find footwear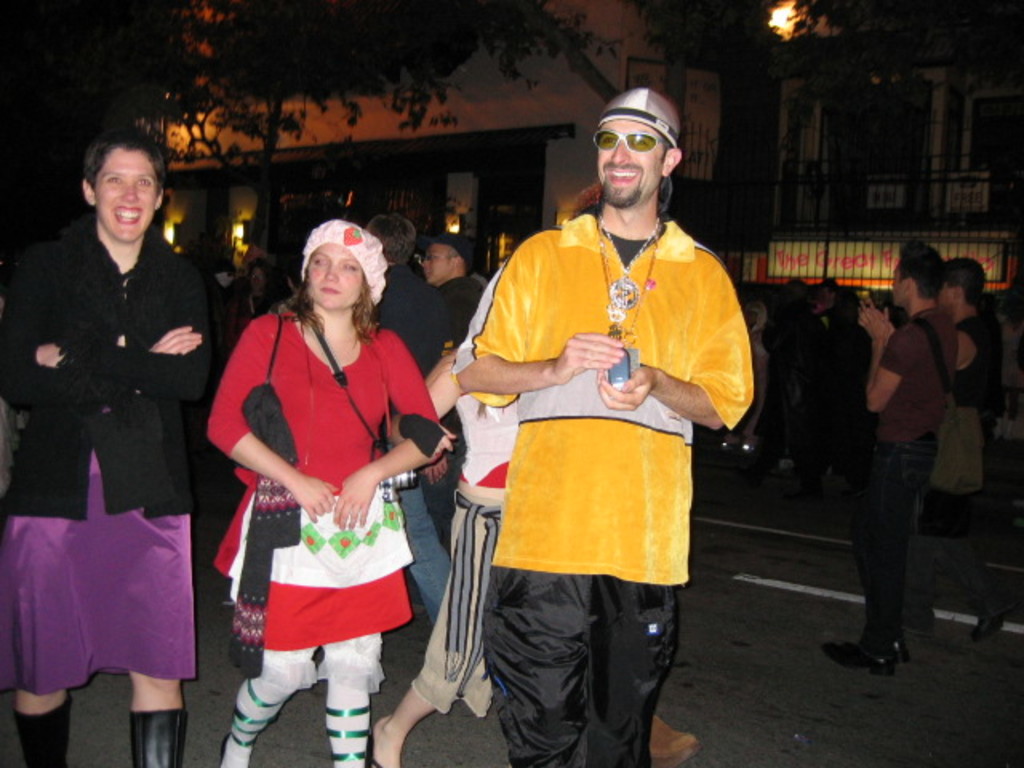
bbox=(653, 714, 696, 766)
